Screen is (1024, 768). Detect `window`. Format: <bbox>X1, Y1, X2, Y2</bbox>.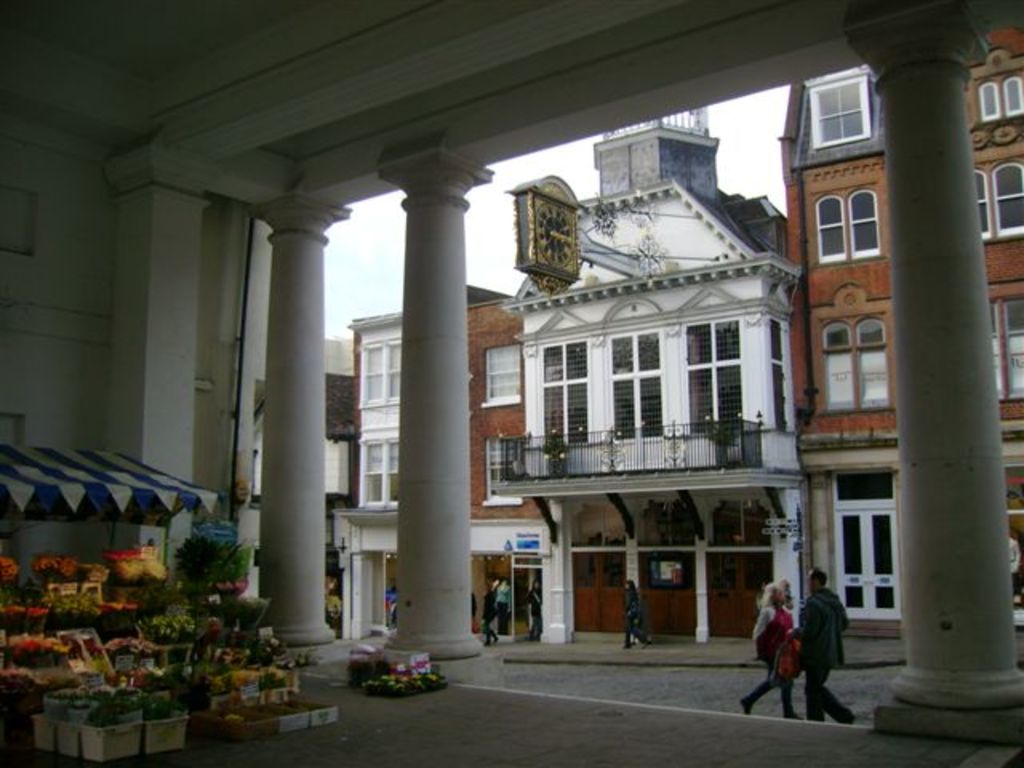
<bbox>486, 339, 522, 410</bbox>.
